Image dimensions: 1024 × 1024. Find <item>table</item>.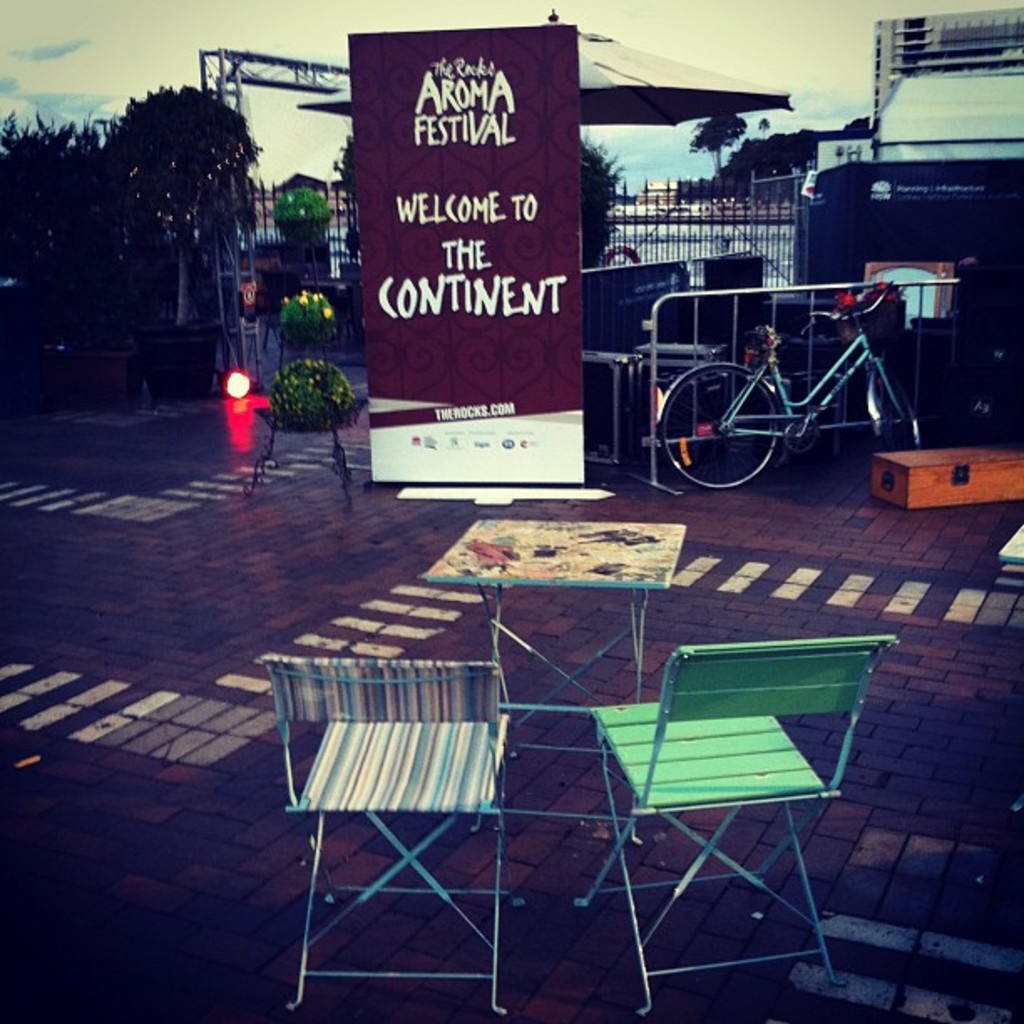
428:527:684:730.
